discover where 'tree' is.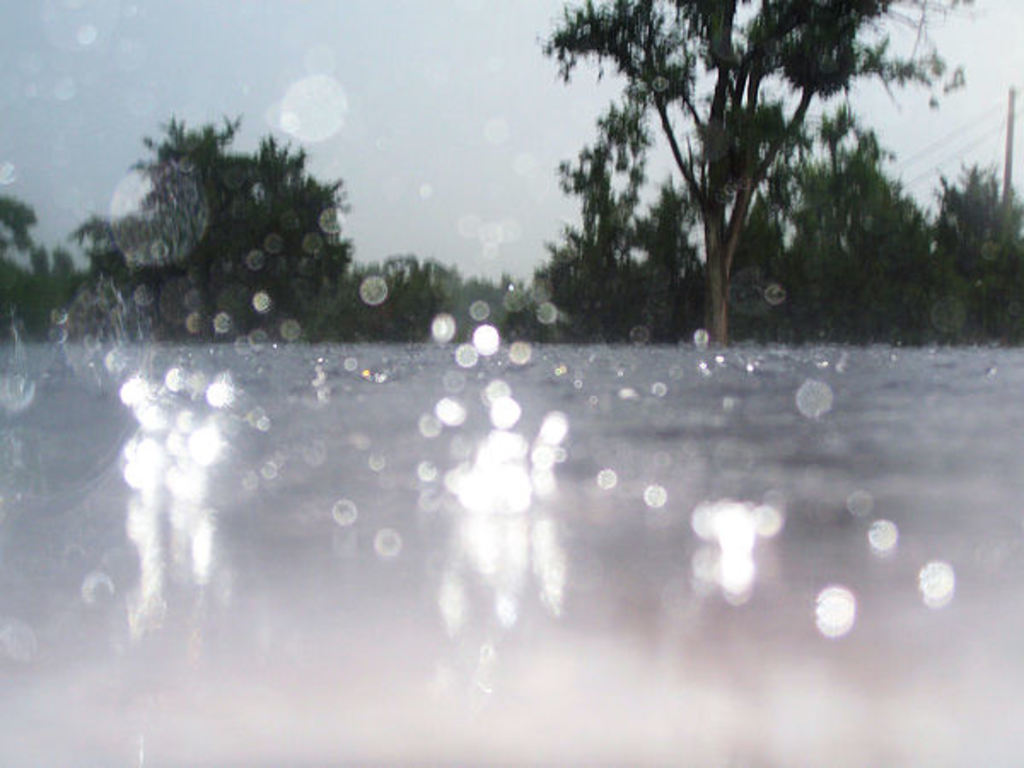
Discovered at bbox=(935, 145, 1022, 348).
